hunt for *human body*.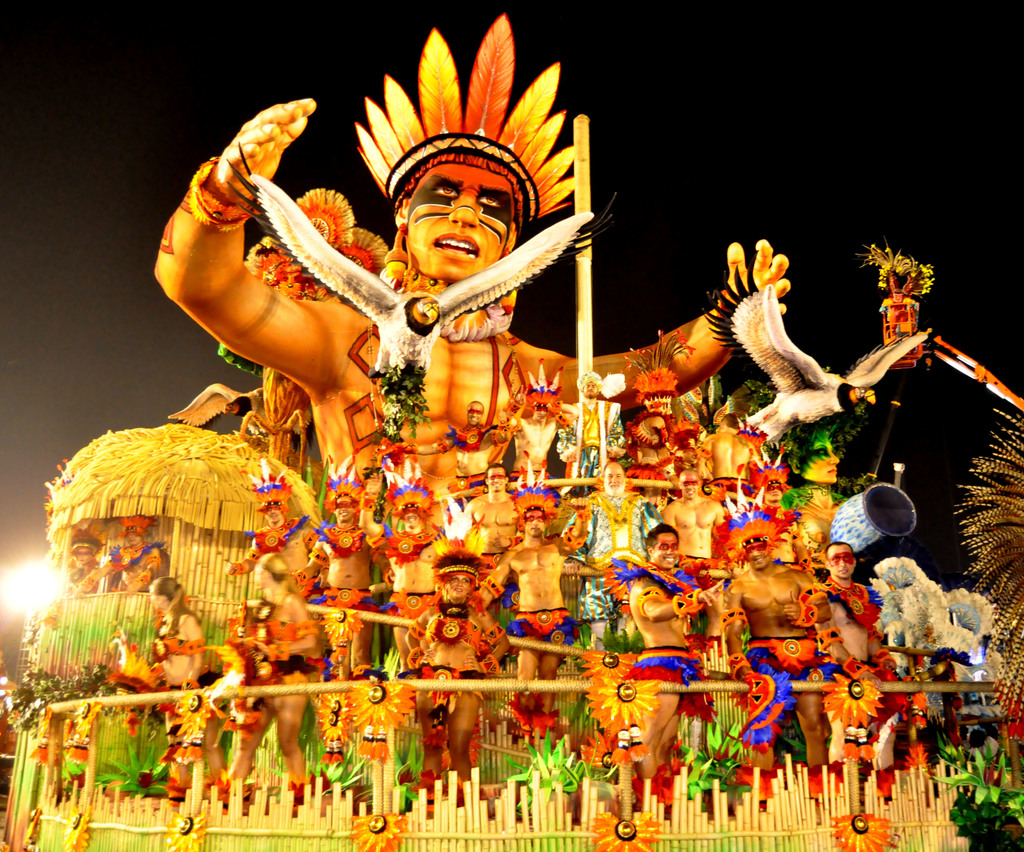
Hunted down at BBox(805, 538, 922, 808).
